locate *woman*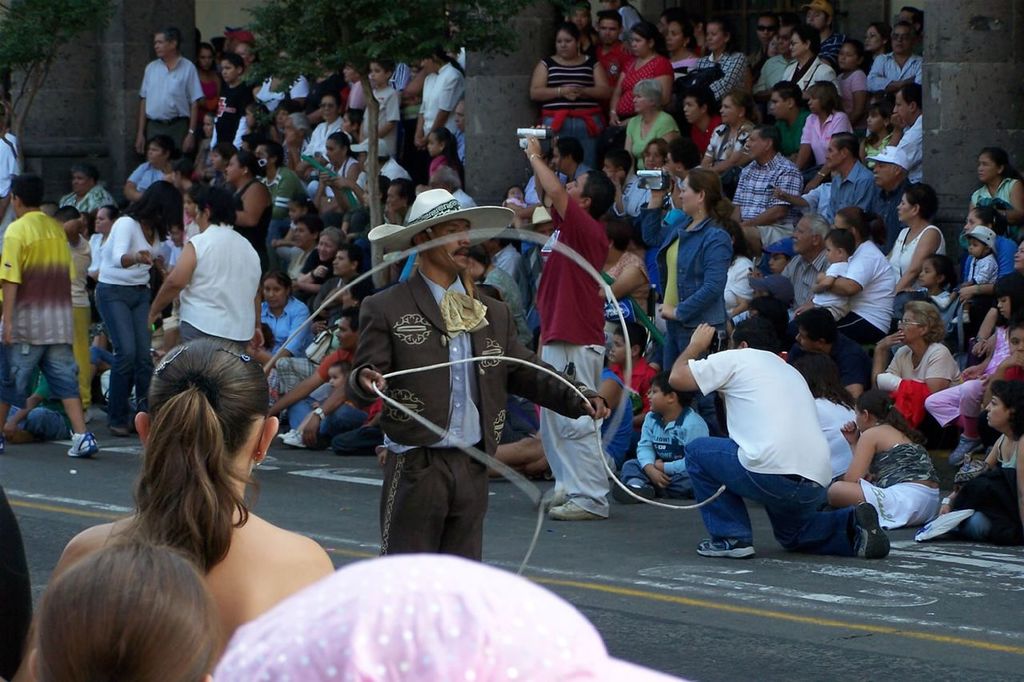
(299, 222, 352, 299)
